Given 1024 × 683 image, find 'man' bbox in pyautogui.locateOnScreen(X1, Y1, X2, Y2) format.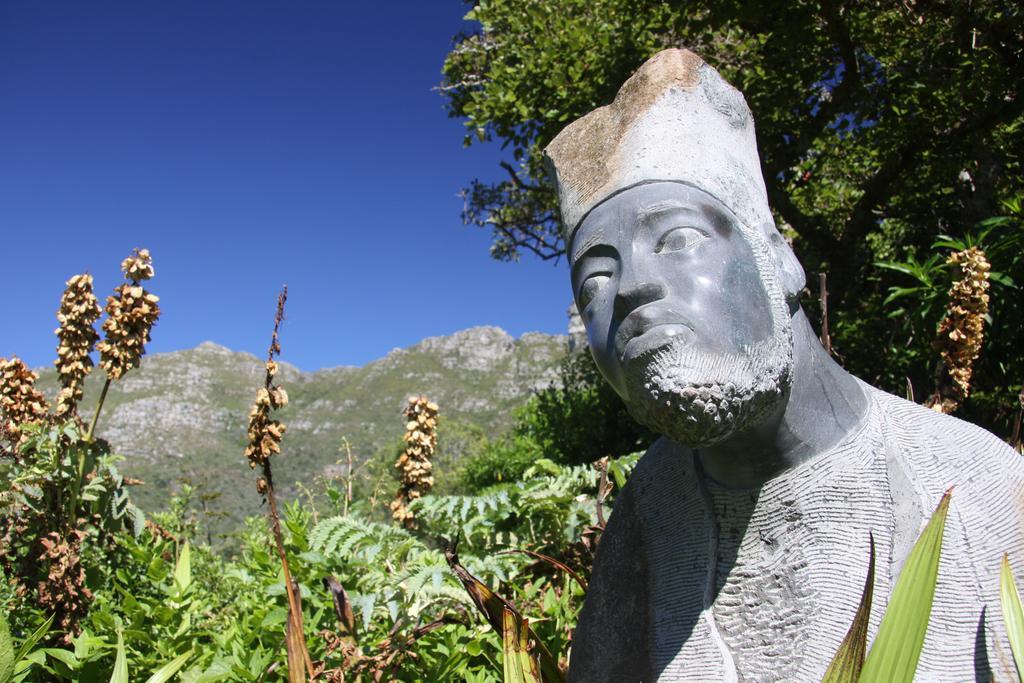
pyautogui.locateOnScreen(562, 183, 1023, 682).
